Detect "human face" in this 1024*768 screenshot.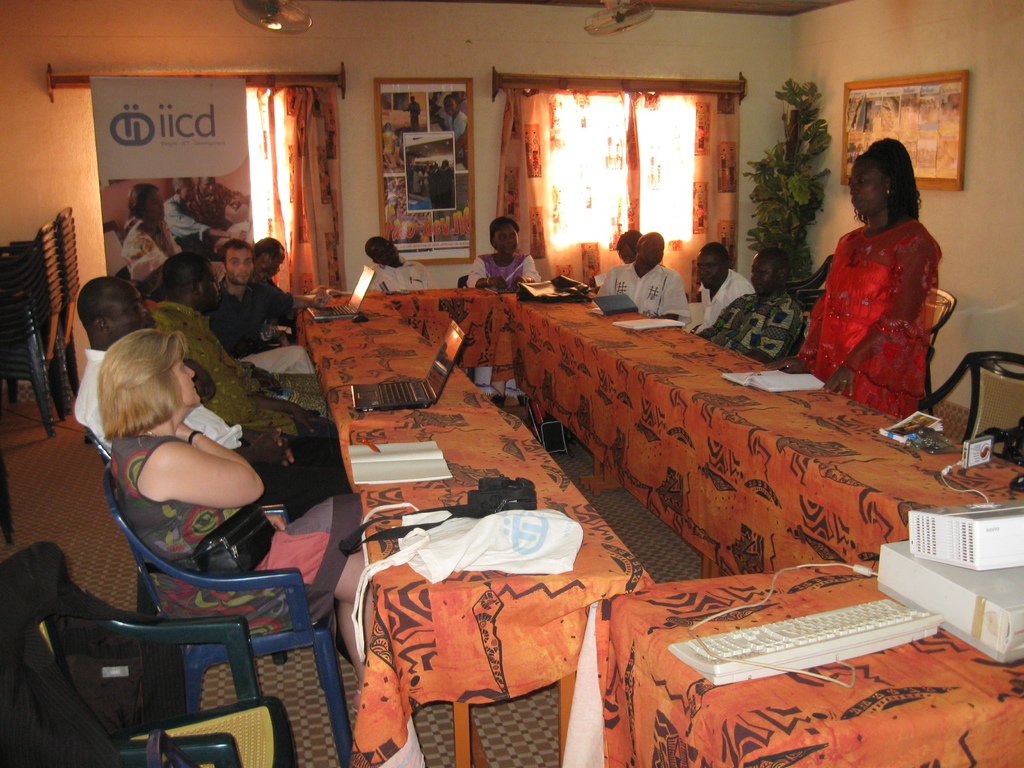
Detection: select_region(751, 254, 774, 297).
